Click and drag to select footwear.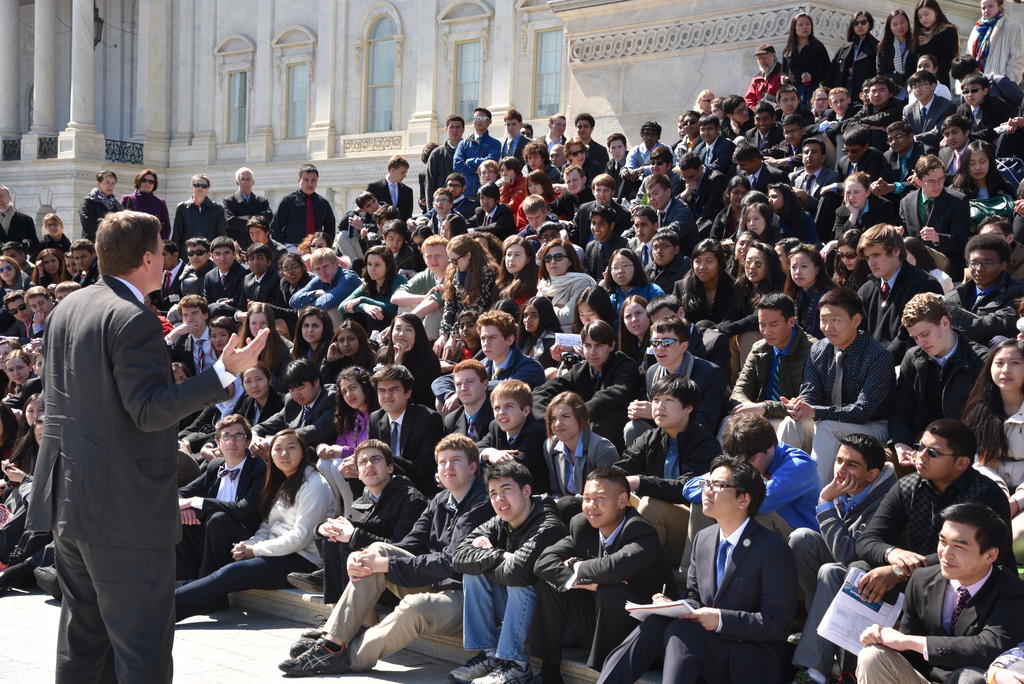
Selection: bbox=(795, 671, 822, 683).
